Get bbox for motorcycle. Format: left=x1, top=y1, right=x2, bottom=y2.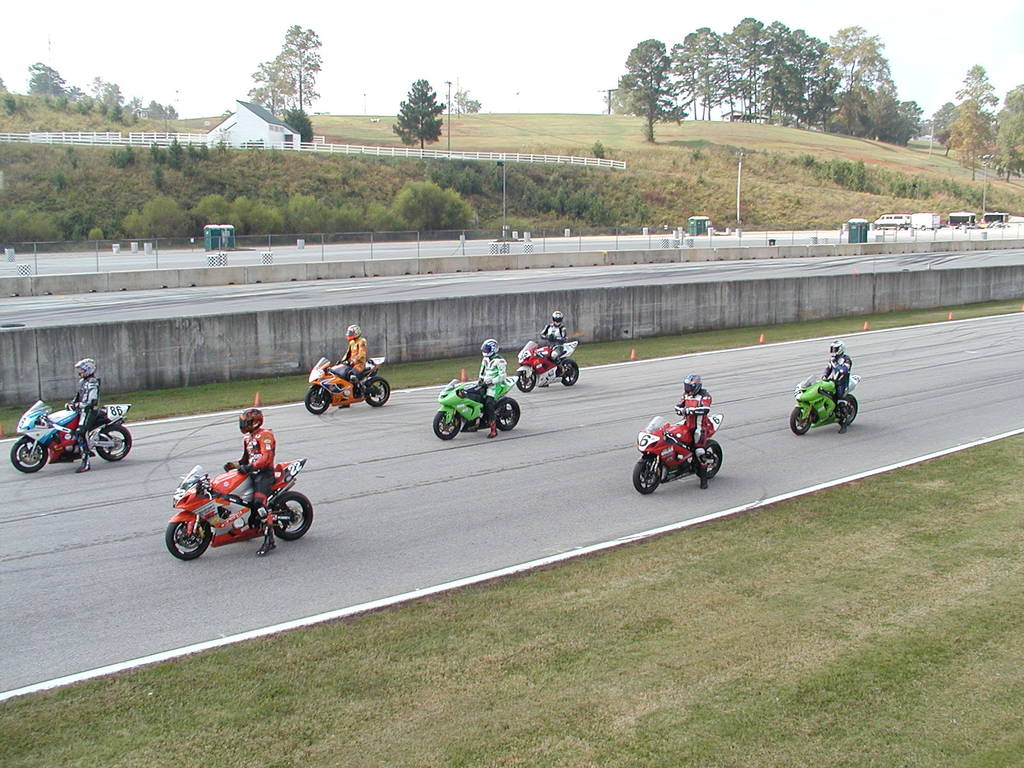
left=436, top=371, right=520, bottom=436.
